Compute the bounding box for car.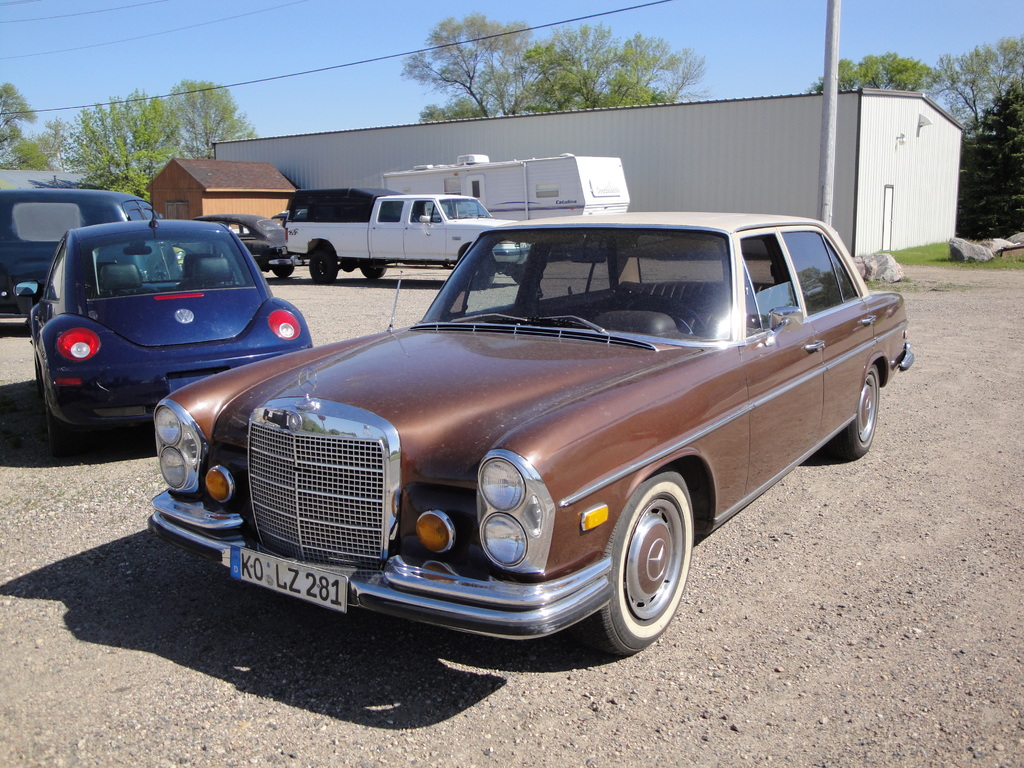
[x1=11, y1=200, x2=322, y2=449].
